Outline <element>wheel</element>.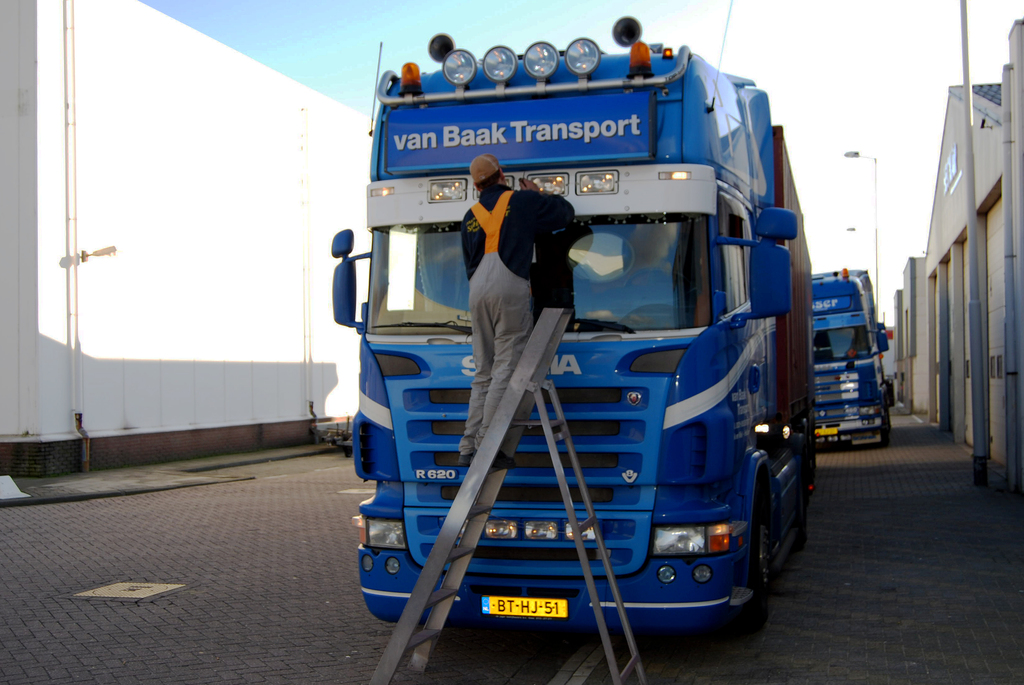
Outline: (717,480,778,644).
